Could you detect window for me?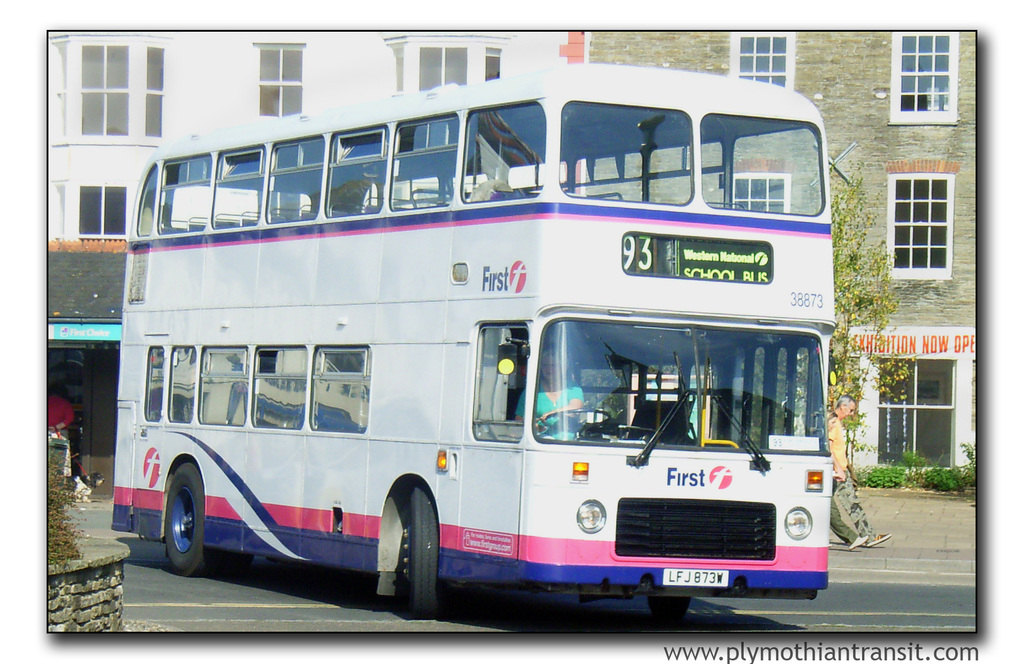
Detection result: bbox=(484, 43, 503, 81).
